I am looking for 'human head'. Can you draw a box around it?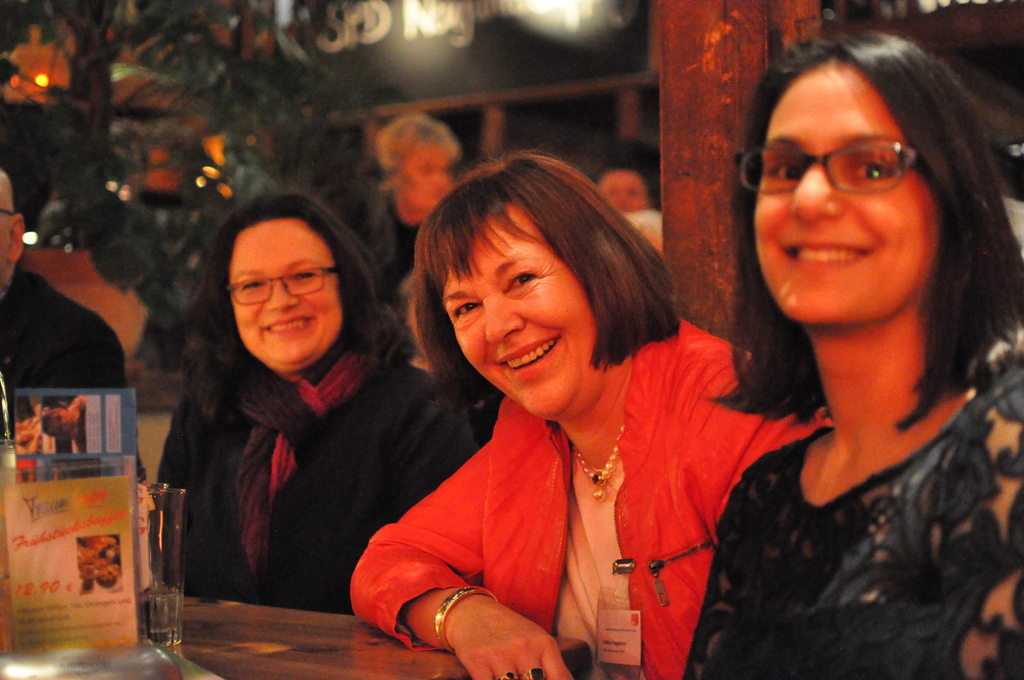
Sure, the bounding box is pyautogui.locateOnScreen(412, 170, 665, 384).
